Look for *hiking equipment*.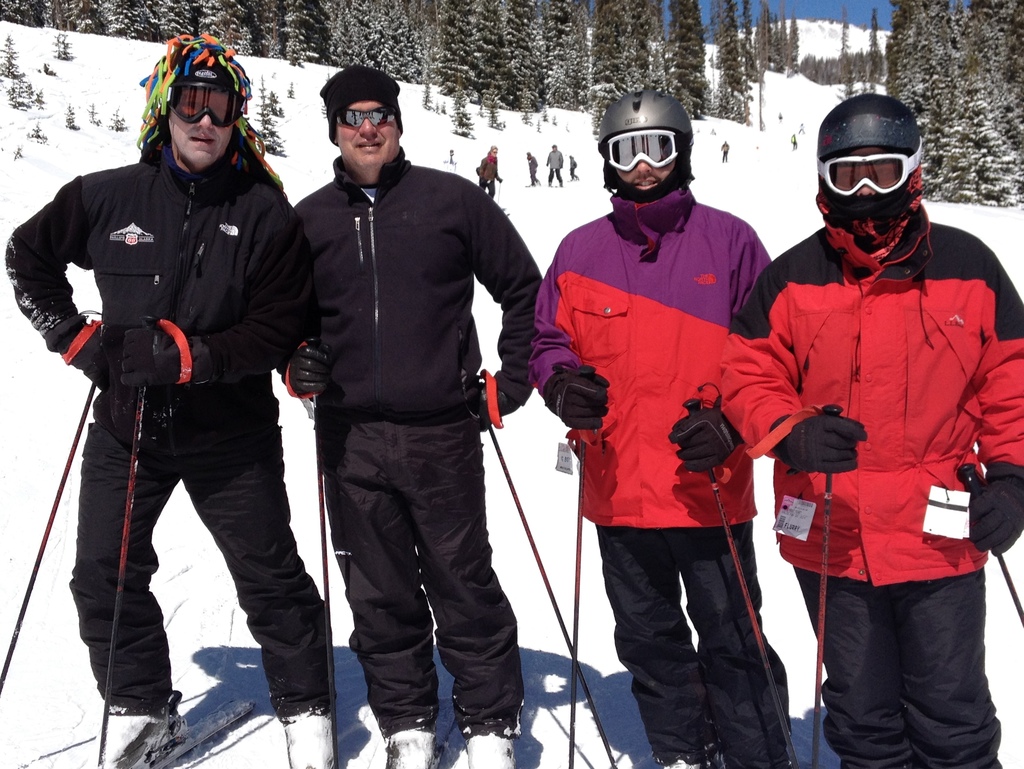
Found: <box>812,400,844,768</box>.
